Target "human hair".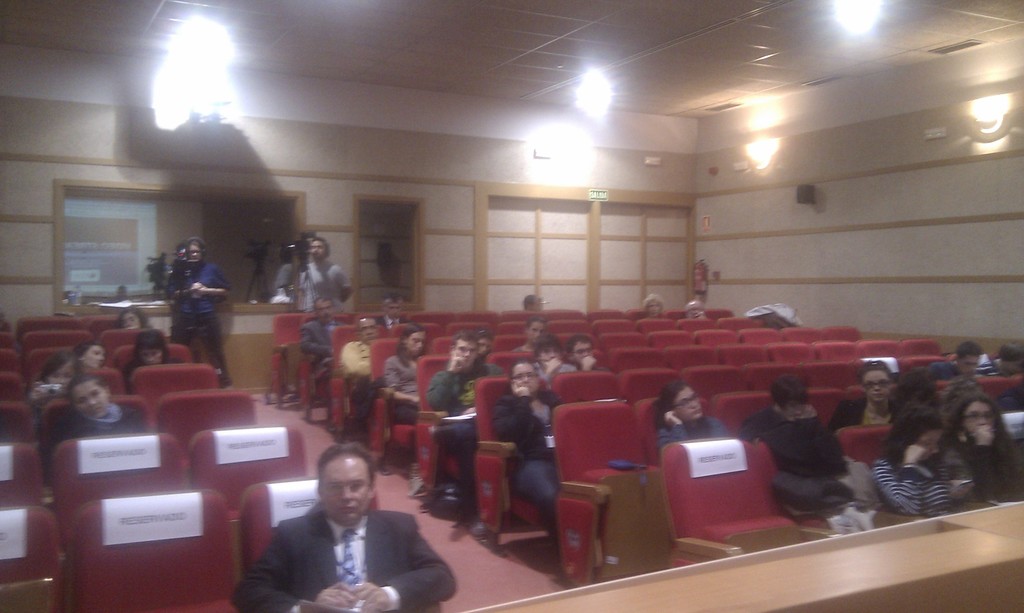
Target region: x1=123 y1=326 x2=169 y2=375.
